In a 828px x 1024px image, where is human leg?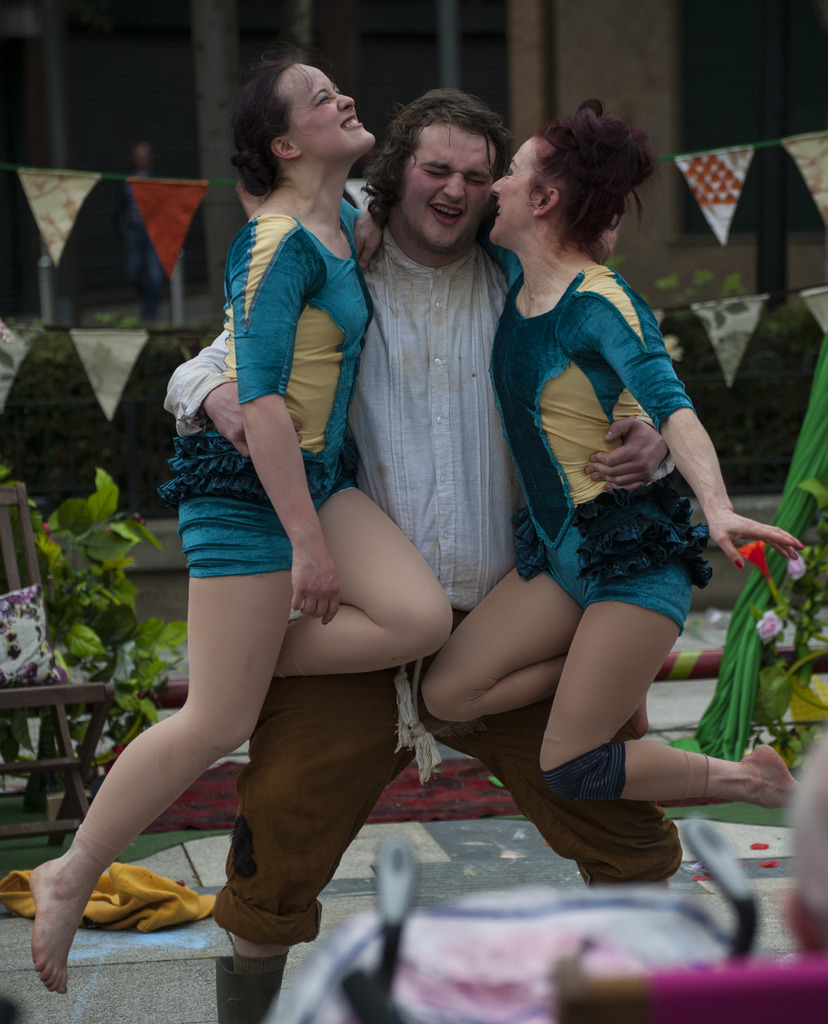
l=427, t=567, r=578, b=723.
